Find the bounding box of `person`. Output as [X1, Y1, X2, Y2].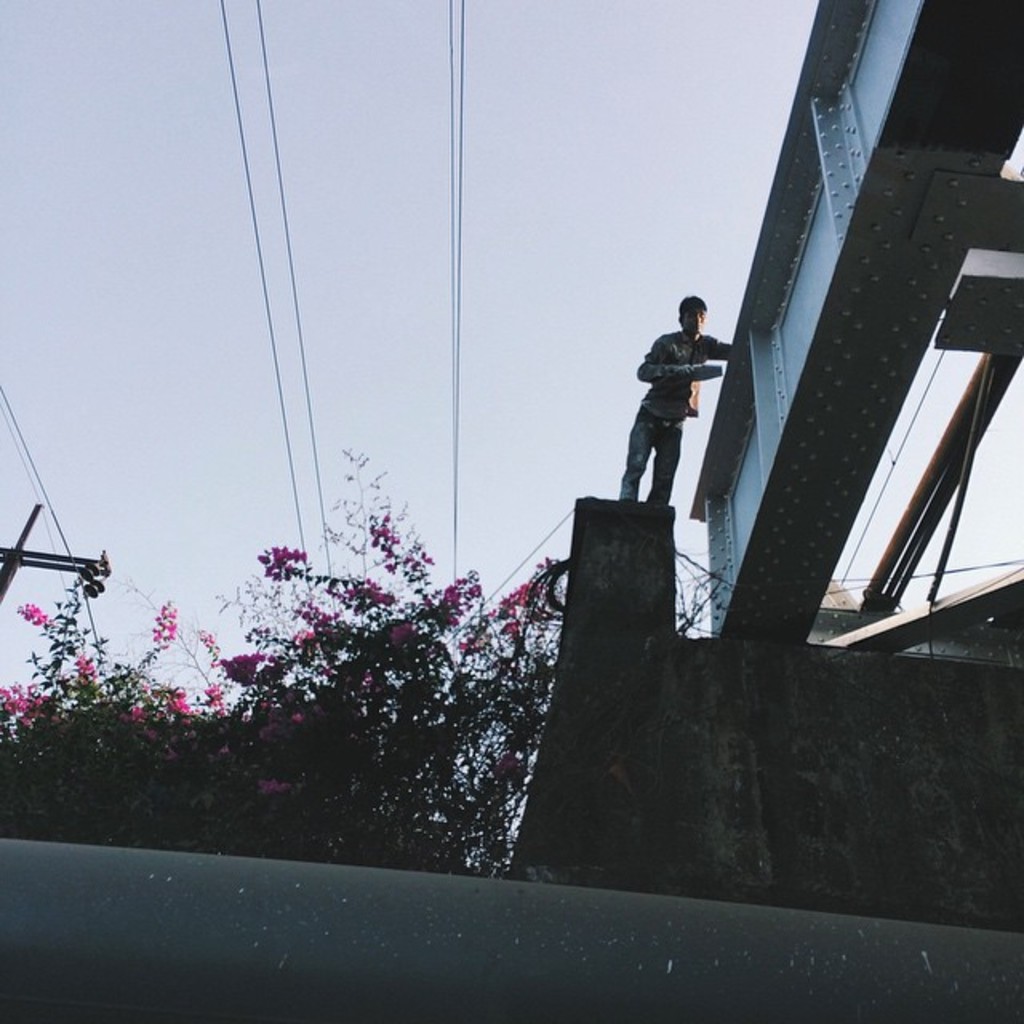
[602, 290, 755, 534].
